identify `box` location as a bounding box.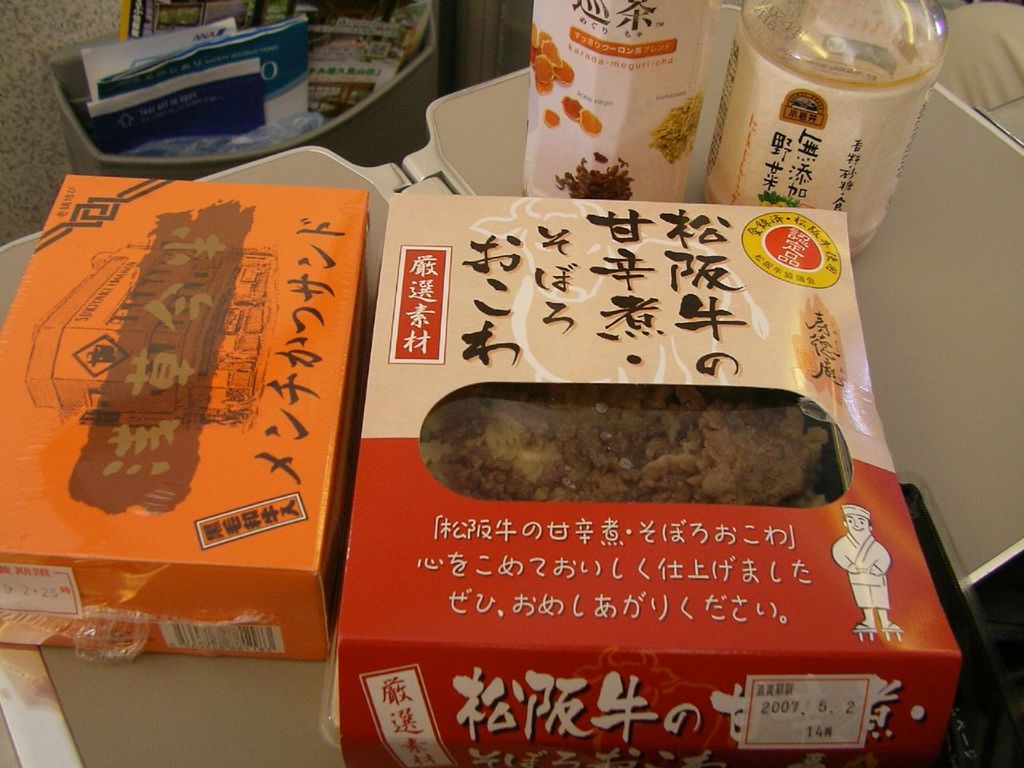
left=338, top=191, right=941, bottom=767.
